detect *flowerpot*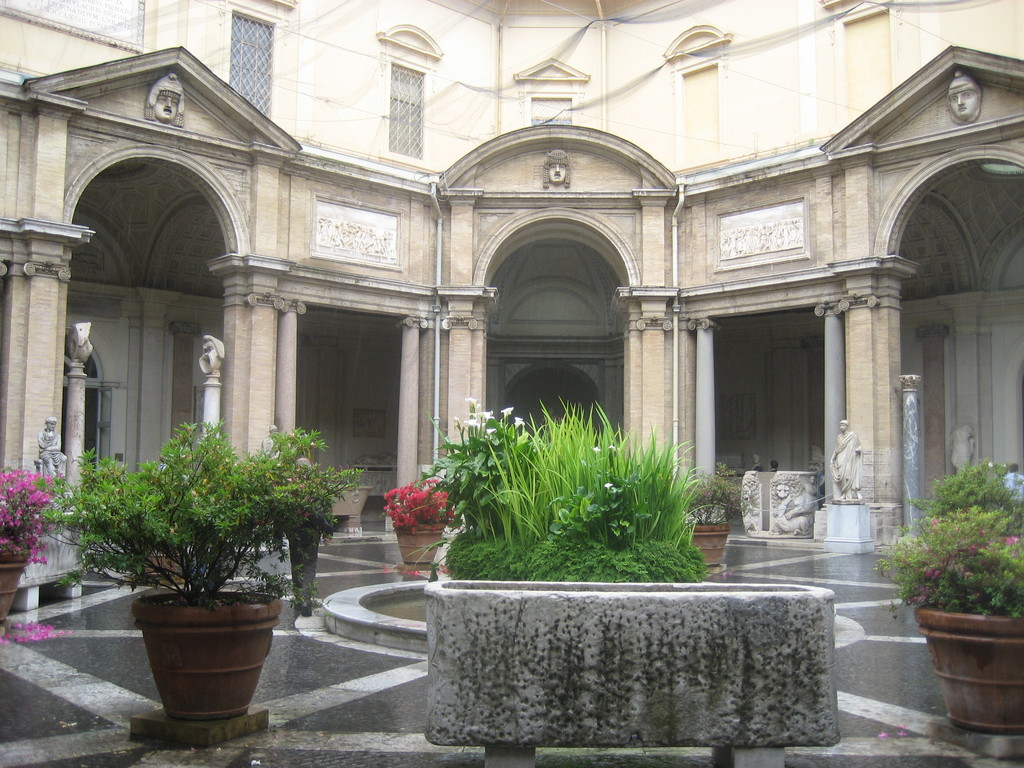
687,522,733,566
